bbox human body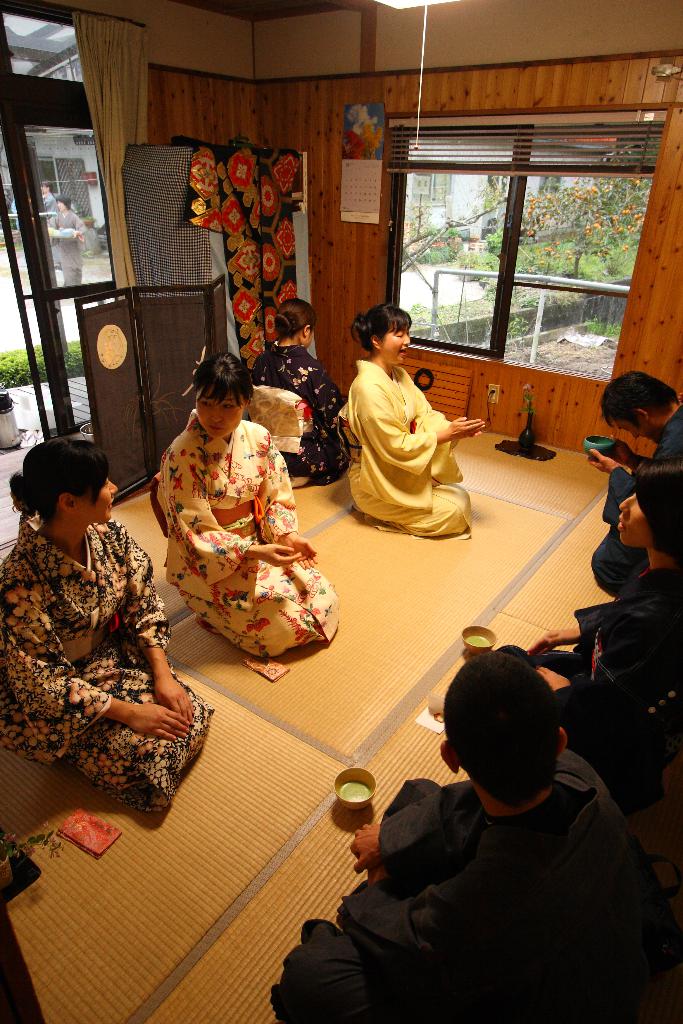
<box>251,342,363,488</box>
